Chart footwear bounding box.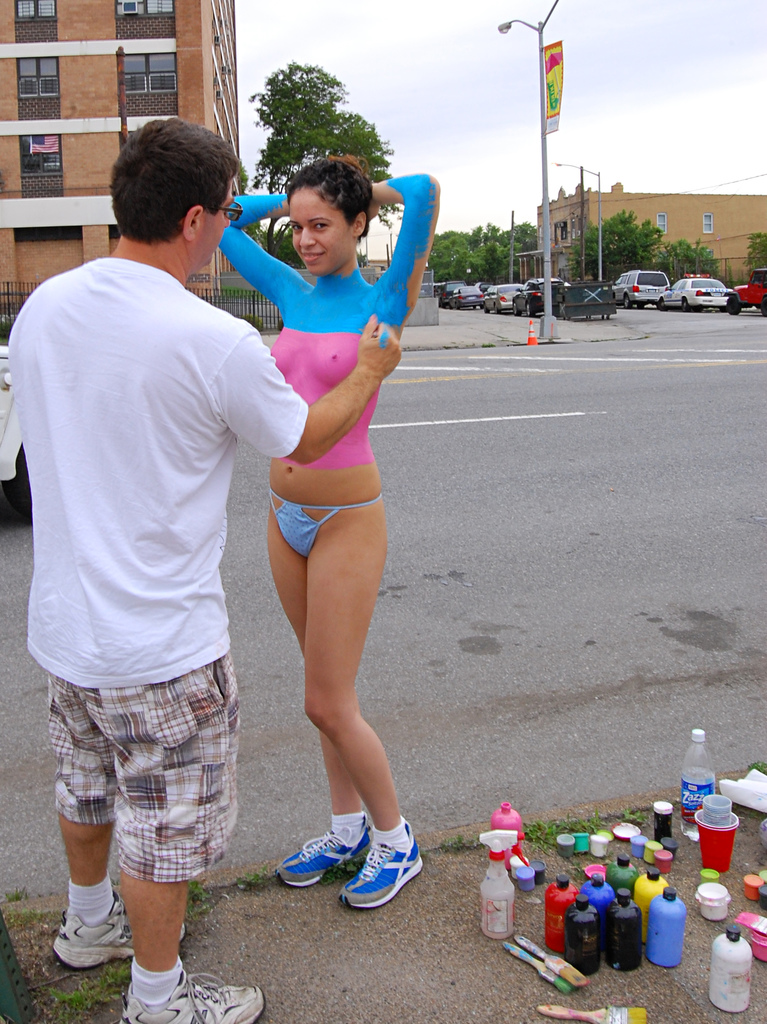
Charted: x1=49 y1=889 x2=190 y2=973.
